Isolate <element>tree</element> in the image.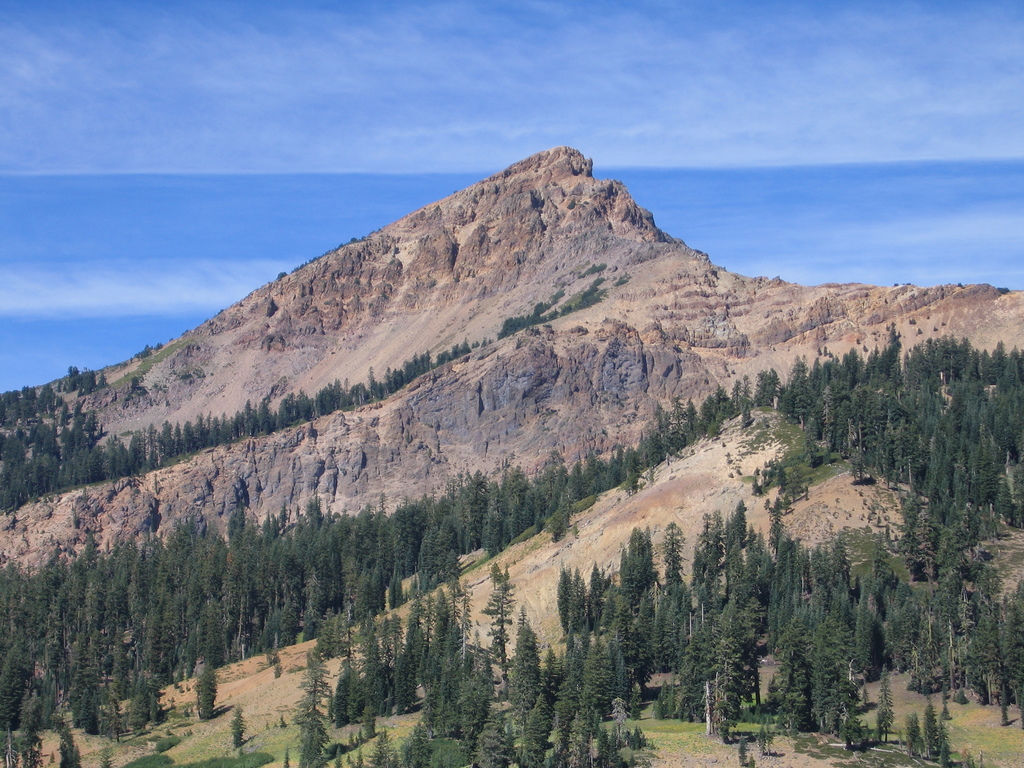
Isolated region: box(440, 612, 463, 702).
